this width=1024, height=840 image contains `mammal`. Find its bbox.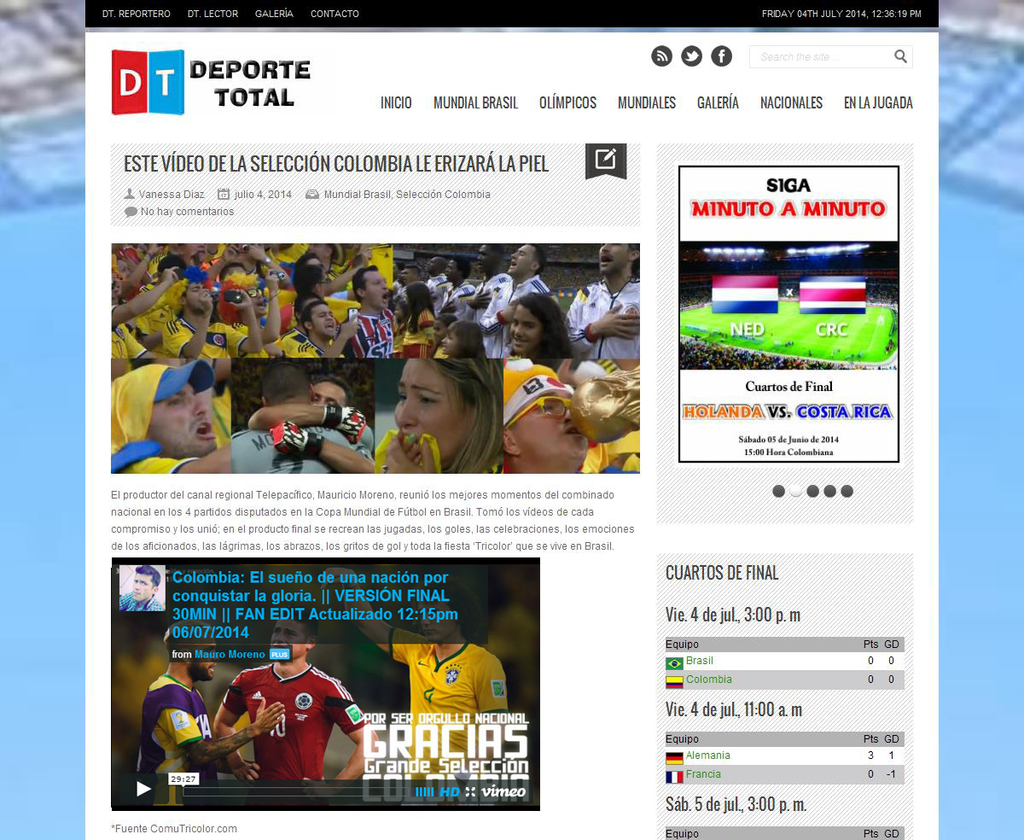
x1=121 y1=567 x2=165 y2=615.
